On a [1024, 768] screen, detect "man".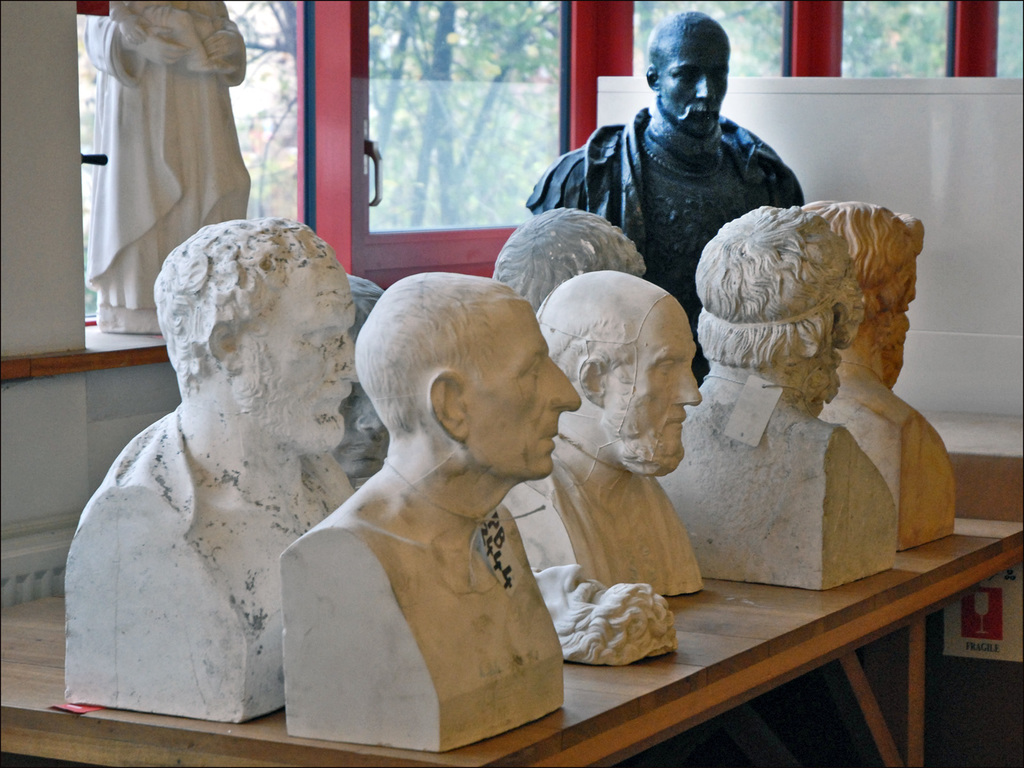
rect(522, 10, 817, 361).
